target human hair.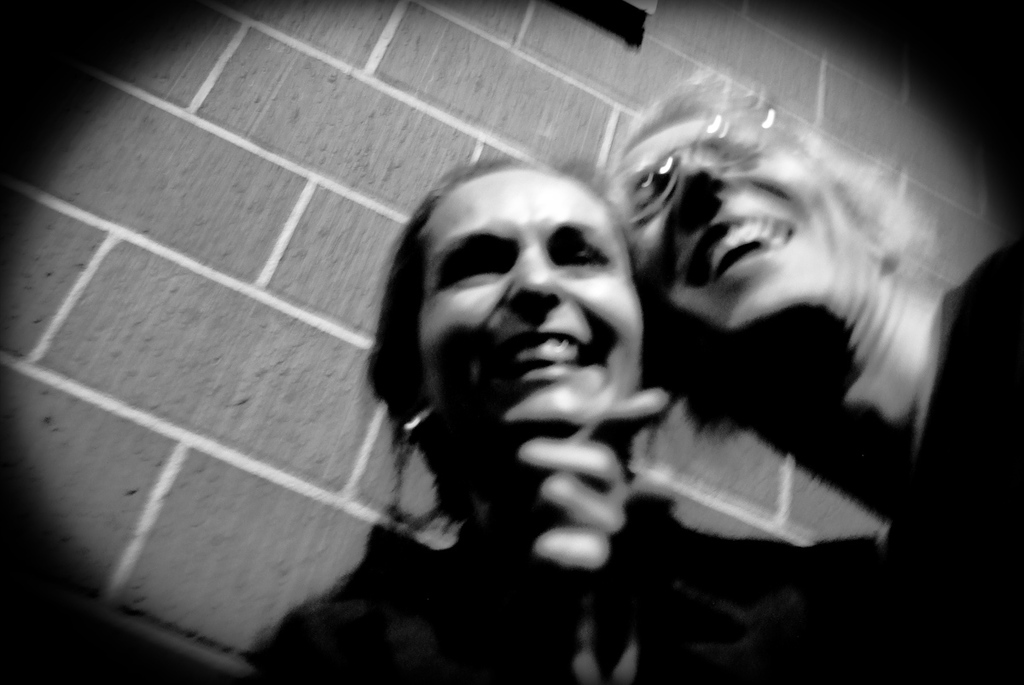
Target region: {"left": 365, "top": 129, "right": 668, "bottom": 548}.
